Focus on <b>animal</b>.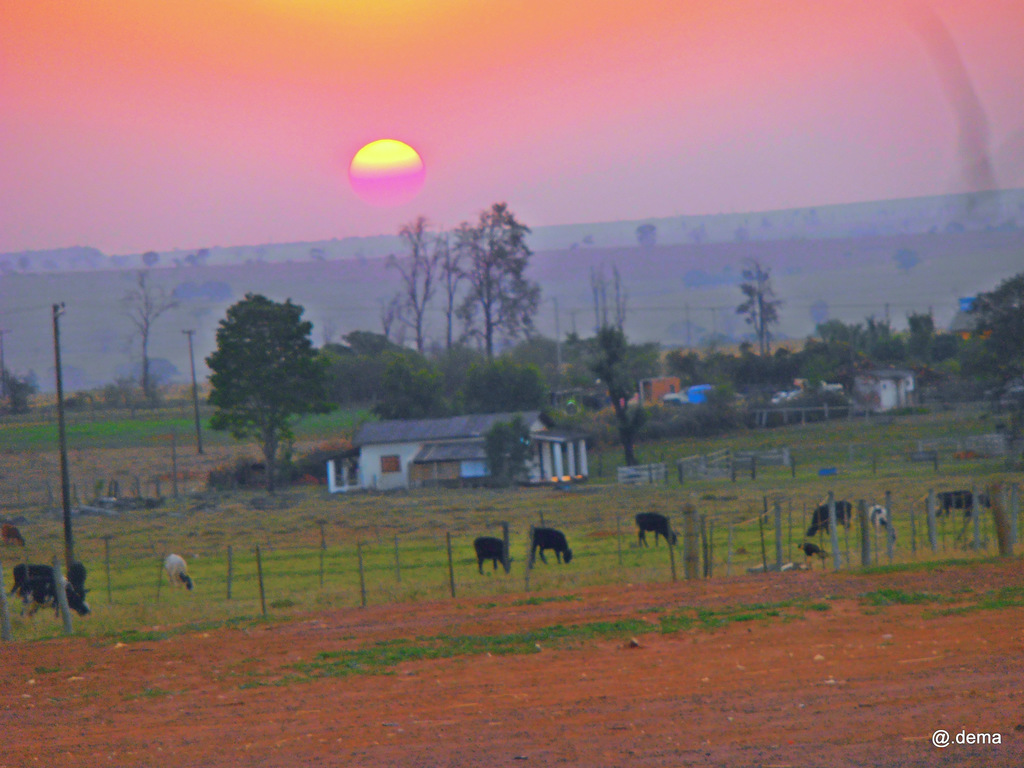
Focused at (left=808, top=500, right=851, bottom=535).
